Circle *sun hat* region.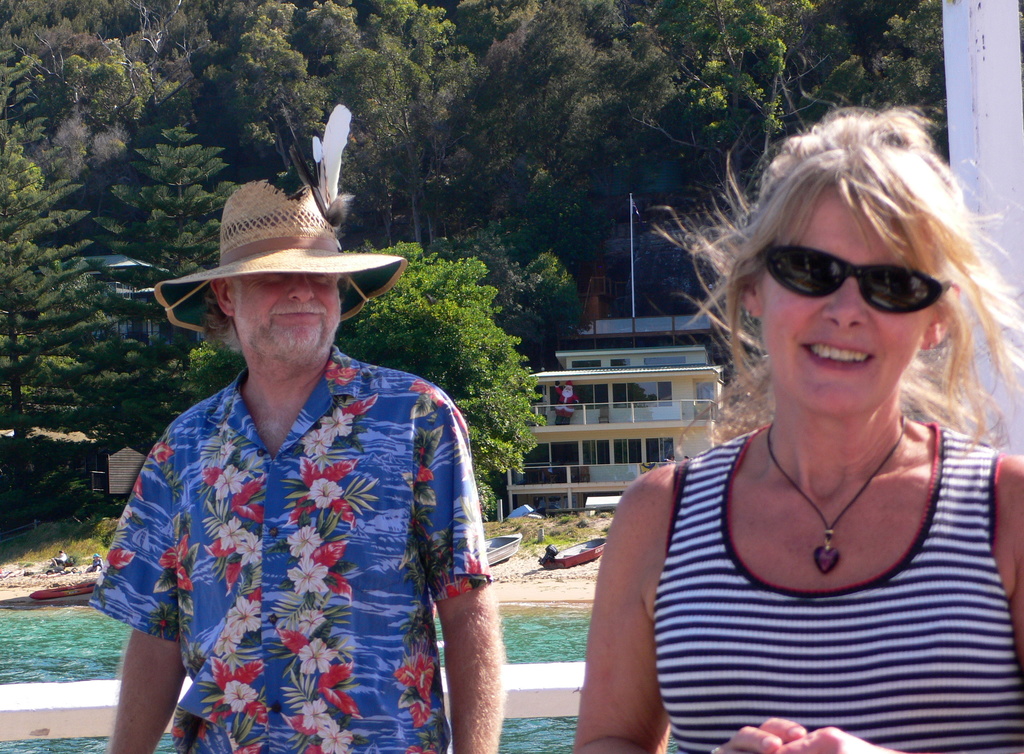
Region: pyautogui.locateOnScreen(151, 177, 412, 342).
